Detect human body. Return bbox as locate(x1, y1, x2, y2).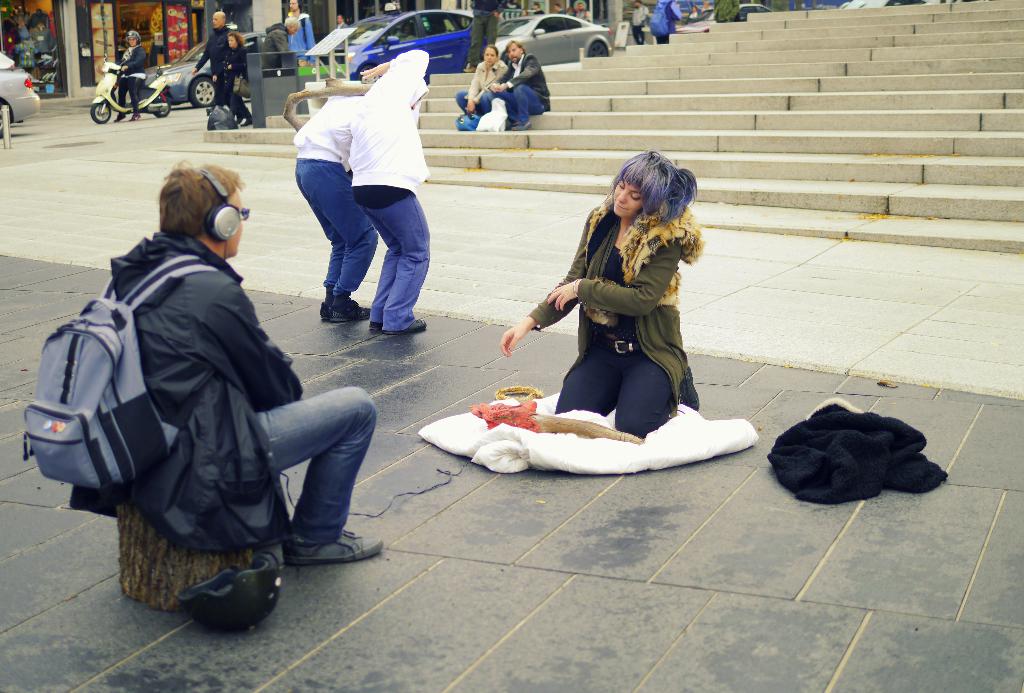
locate(511, 141, 730, 462).
